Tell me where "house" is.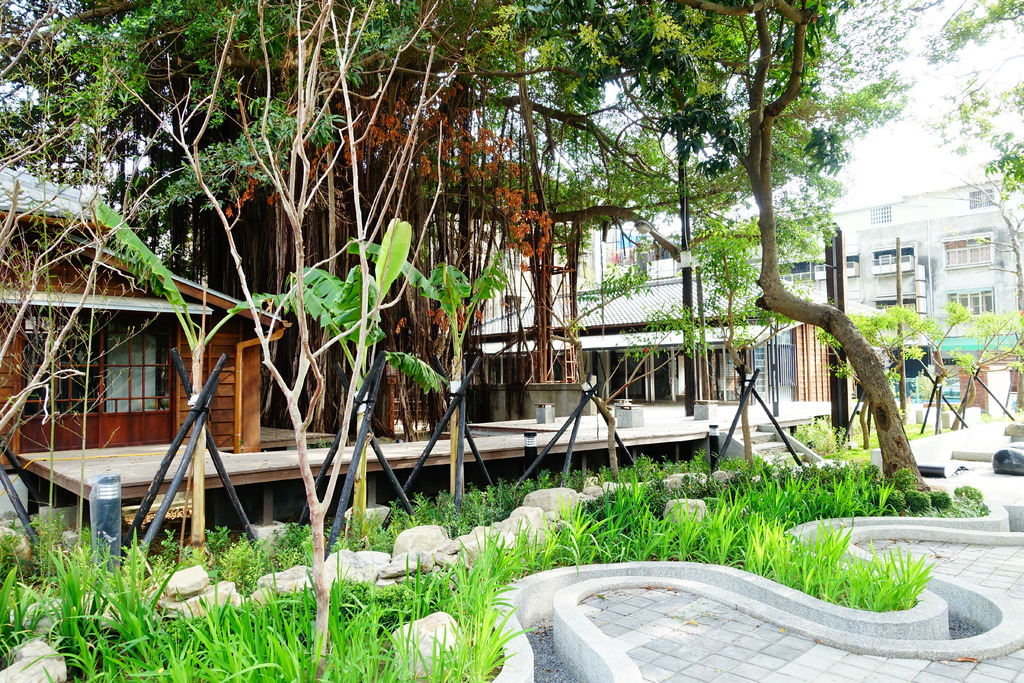
"house" is at {"x1": 0, "y1": 165, "x2": 292, "y2": 468}.
